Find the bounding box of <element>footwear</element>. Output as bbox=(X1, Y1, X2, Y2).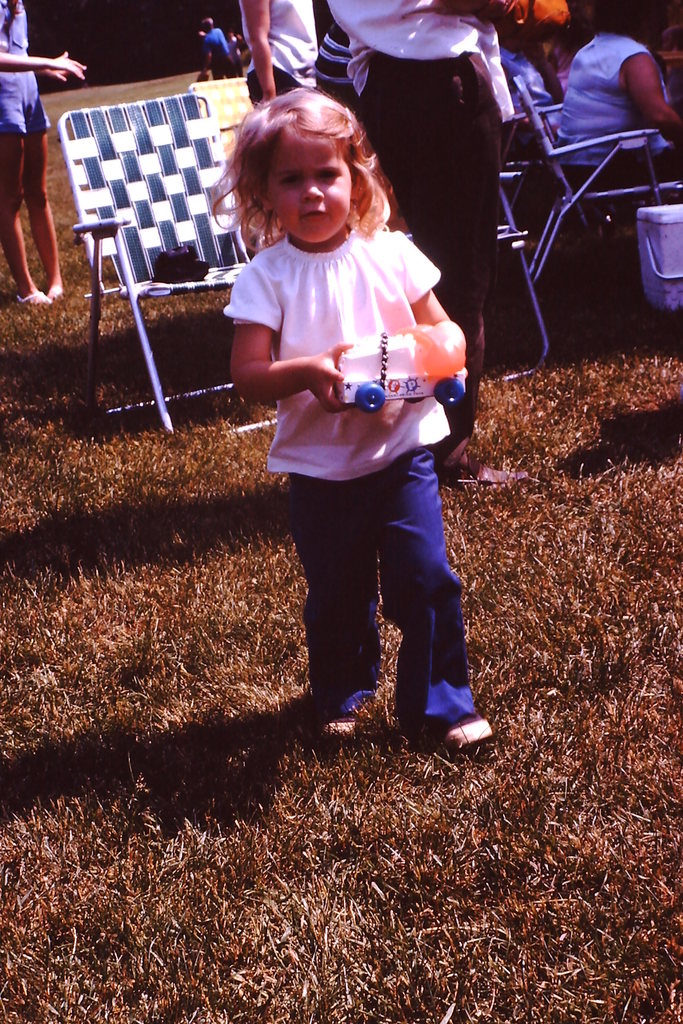
bbox=(311, 714, 359, 742).
